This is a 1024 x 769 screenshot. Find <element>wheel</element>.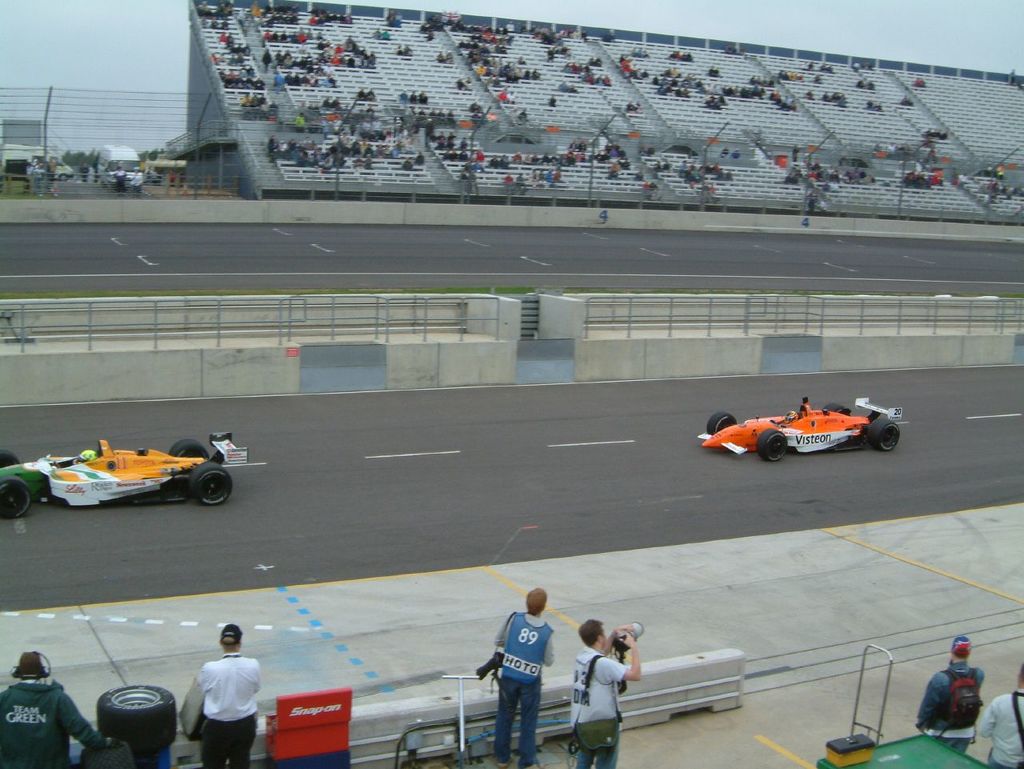
Bounding box: 2/475/33/521.
